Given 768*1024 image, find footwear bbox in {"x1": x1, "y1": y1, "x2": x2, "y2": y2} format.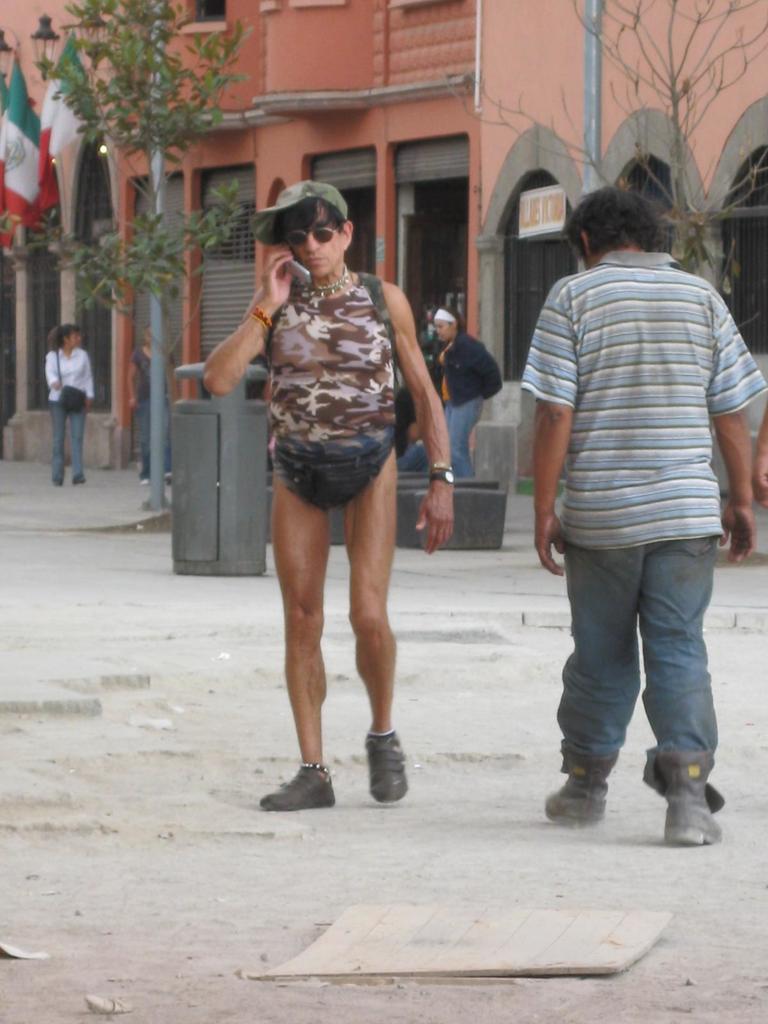
{"x1": 657, "y1": 748, "x2": 724, "y2": 846}.
